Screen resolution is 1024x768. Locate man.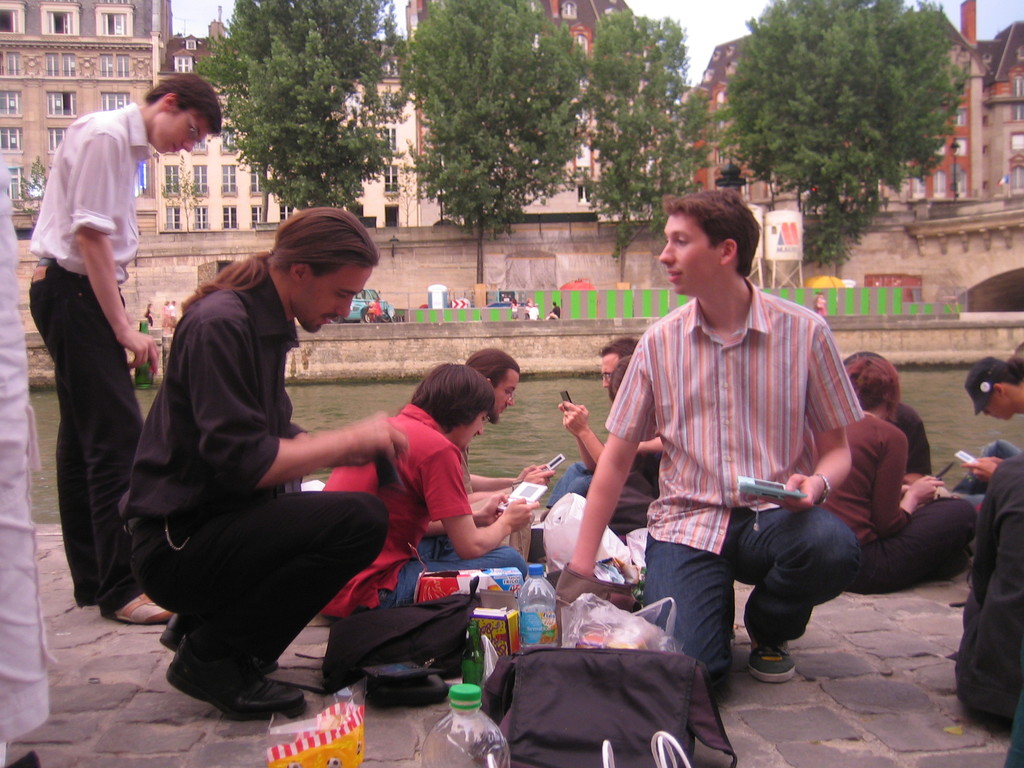
0,168,47,767.
